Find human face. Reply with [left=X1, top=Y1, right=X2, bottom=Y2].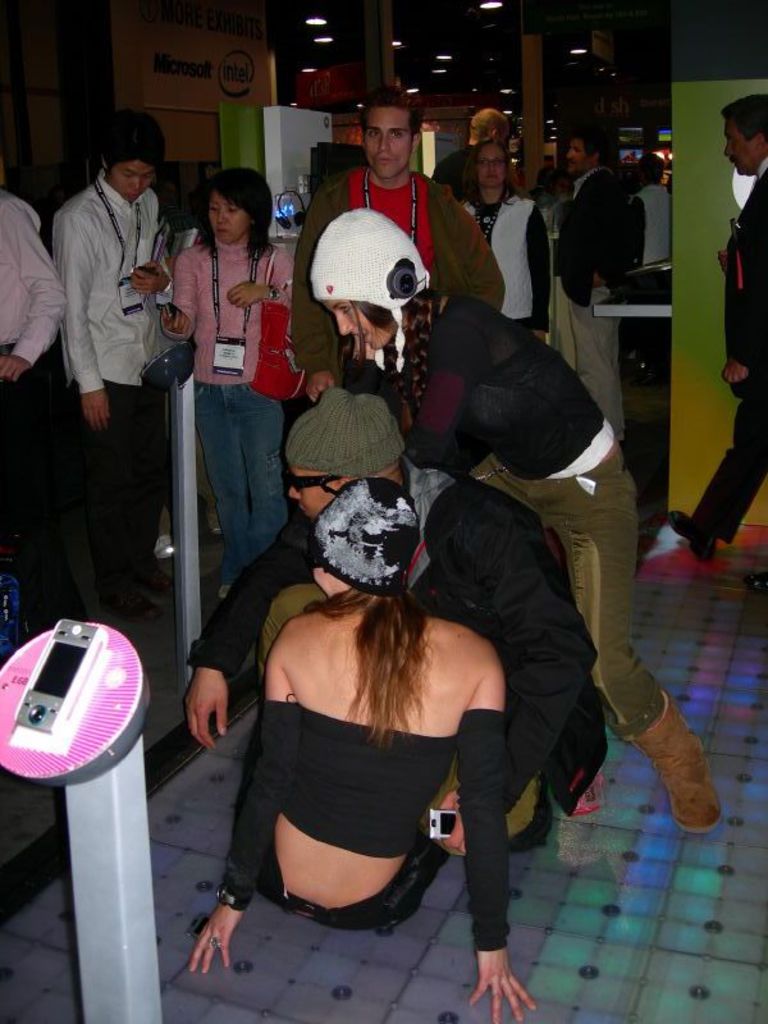
[left=474, top=148, right=504, bottom=182].
